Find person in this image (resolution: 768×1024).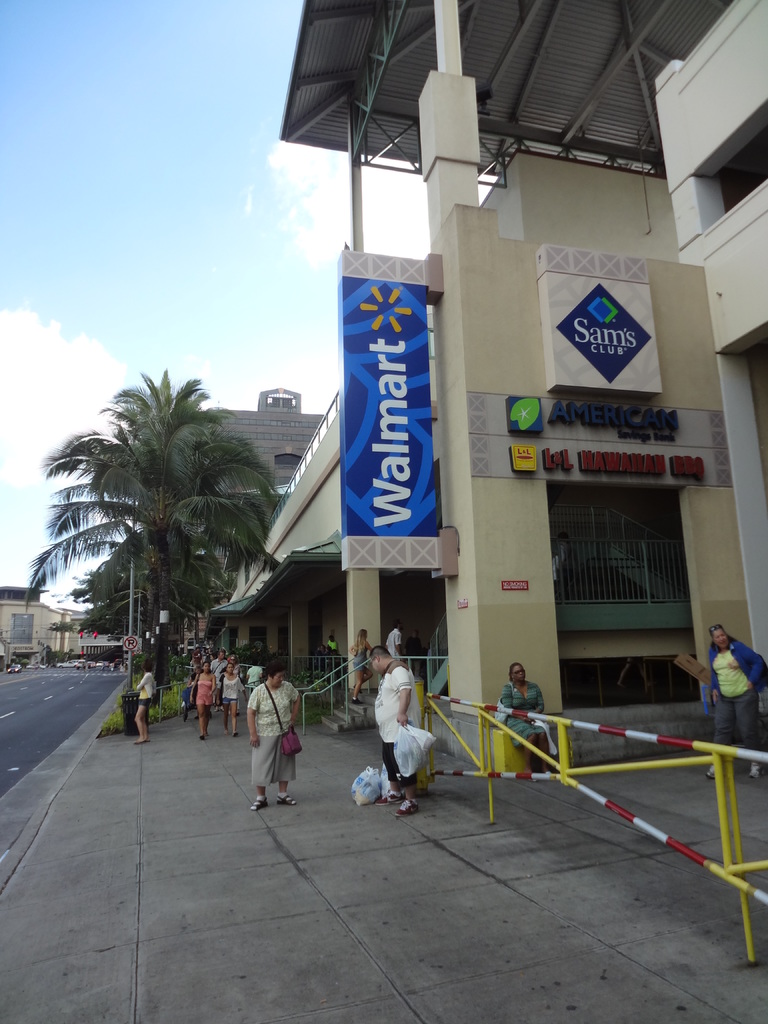
l=387, t=624, r=417, b=669.
